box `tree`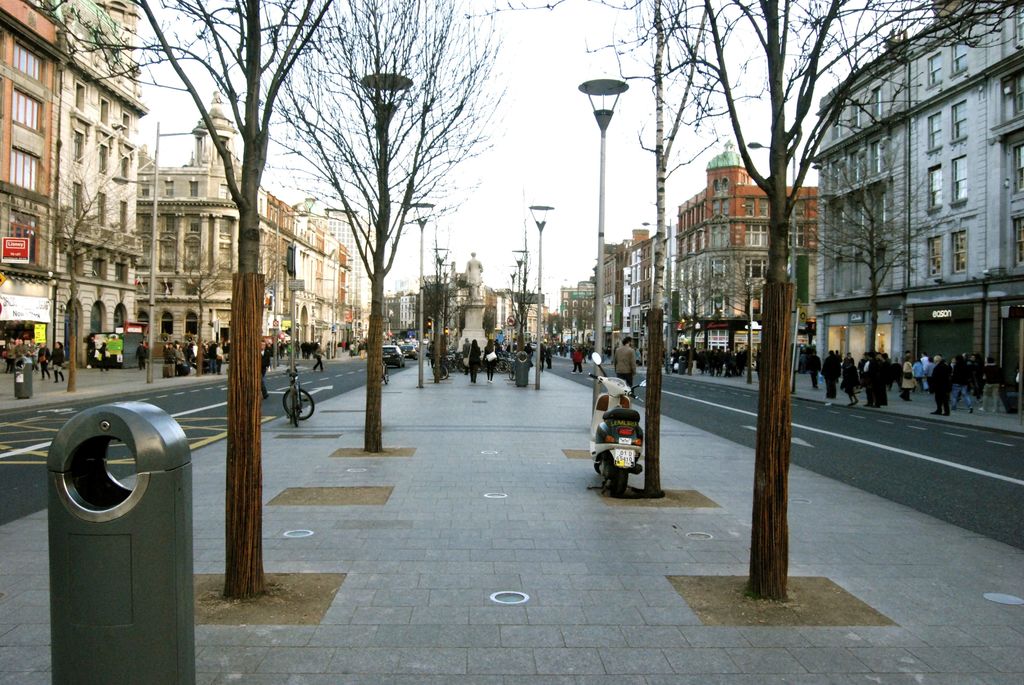
Rect(799, 152, 927, 363)
